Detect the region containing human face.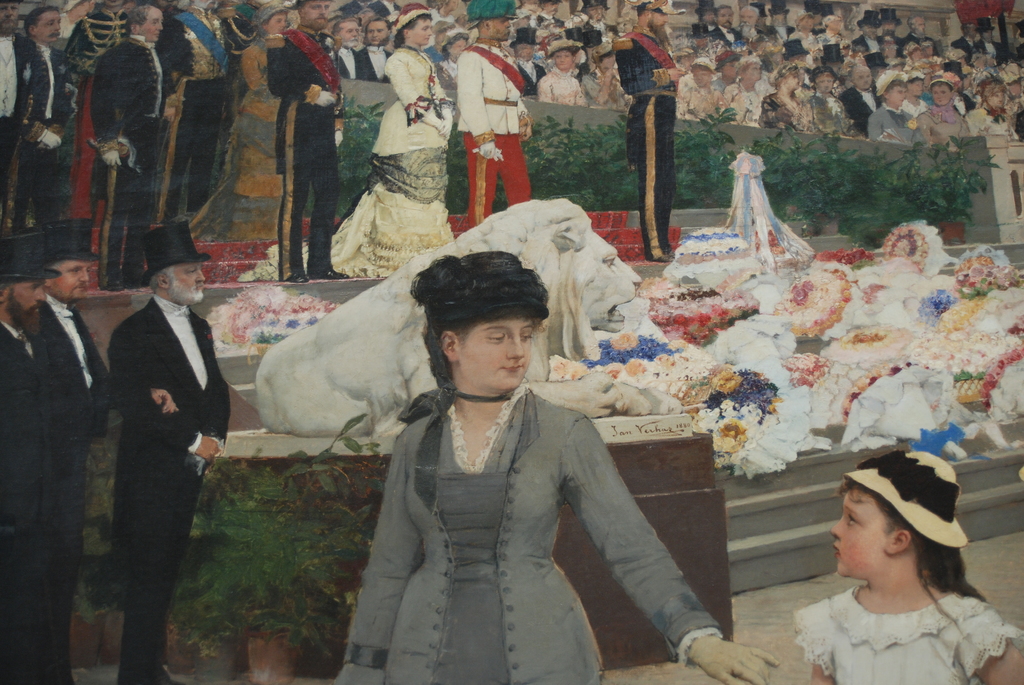
[139,8,165,40].
